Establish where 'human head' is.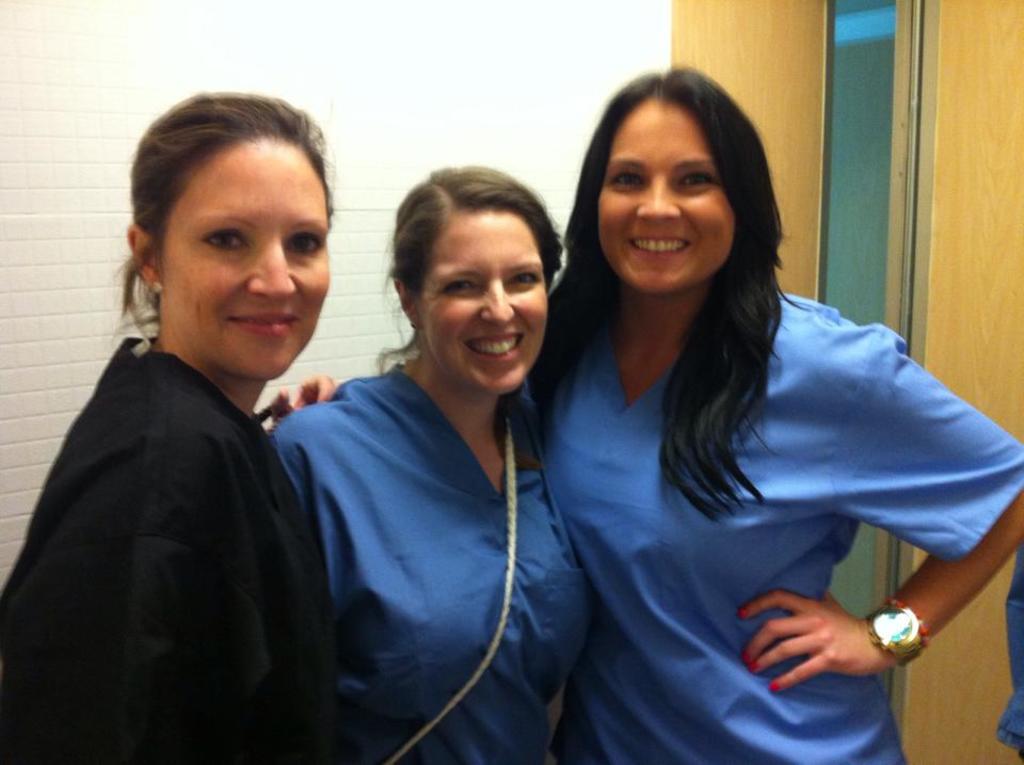
Established at 119/95/354/373.
